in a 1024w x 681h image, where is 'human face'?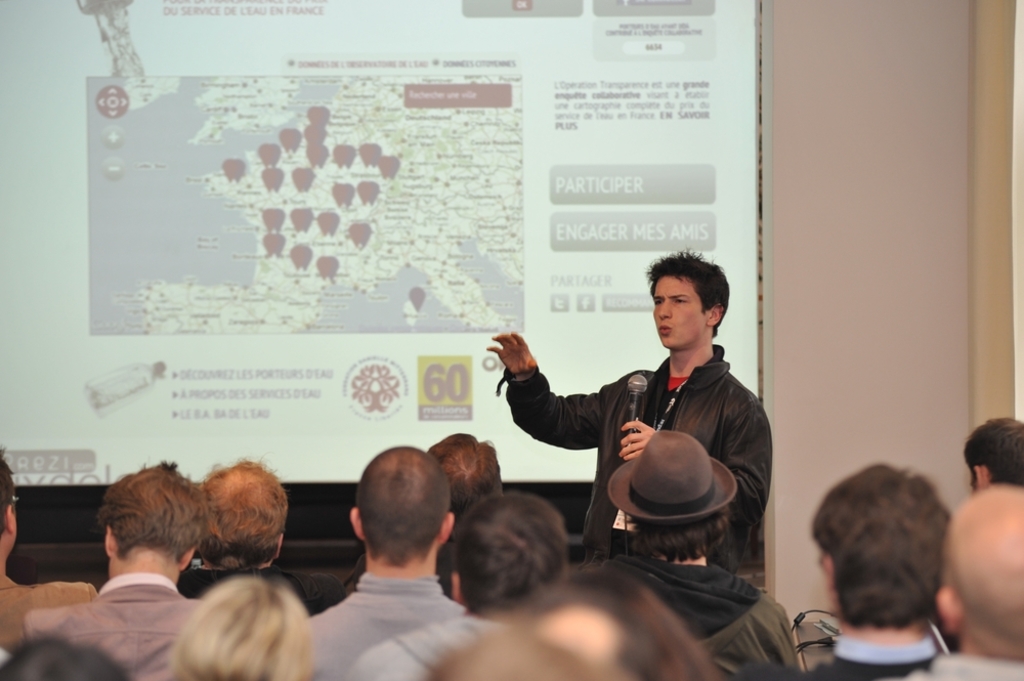
locate(650, 276, 711, 351).
